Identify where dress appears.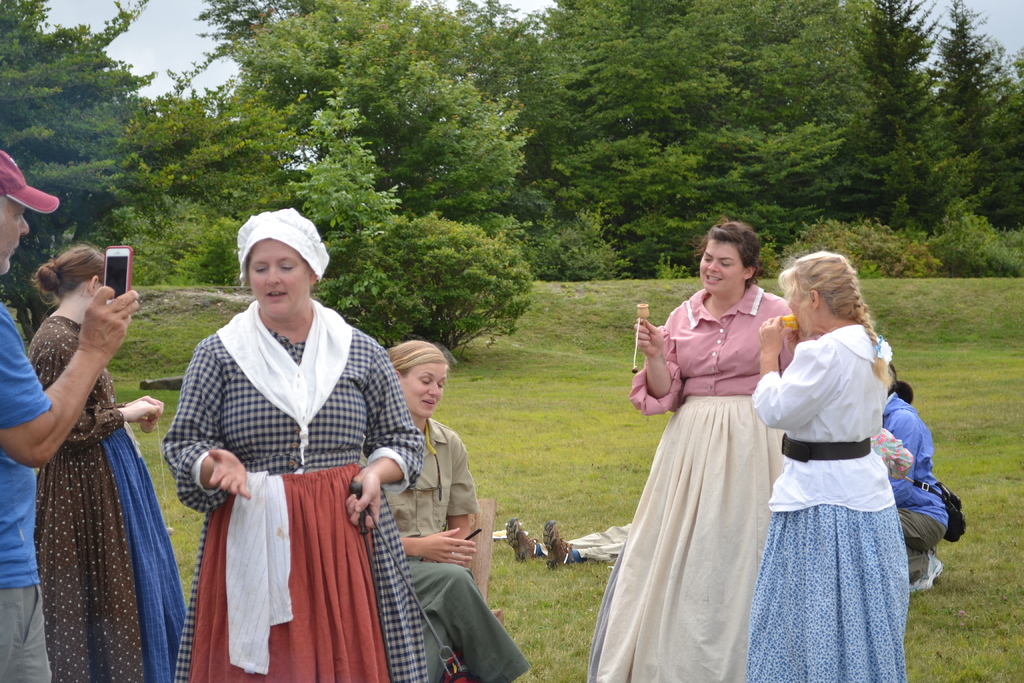
Appears at bbox=[33, 313, 185, 682].
